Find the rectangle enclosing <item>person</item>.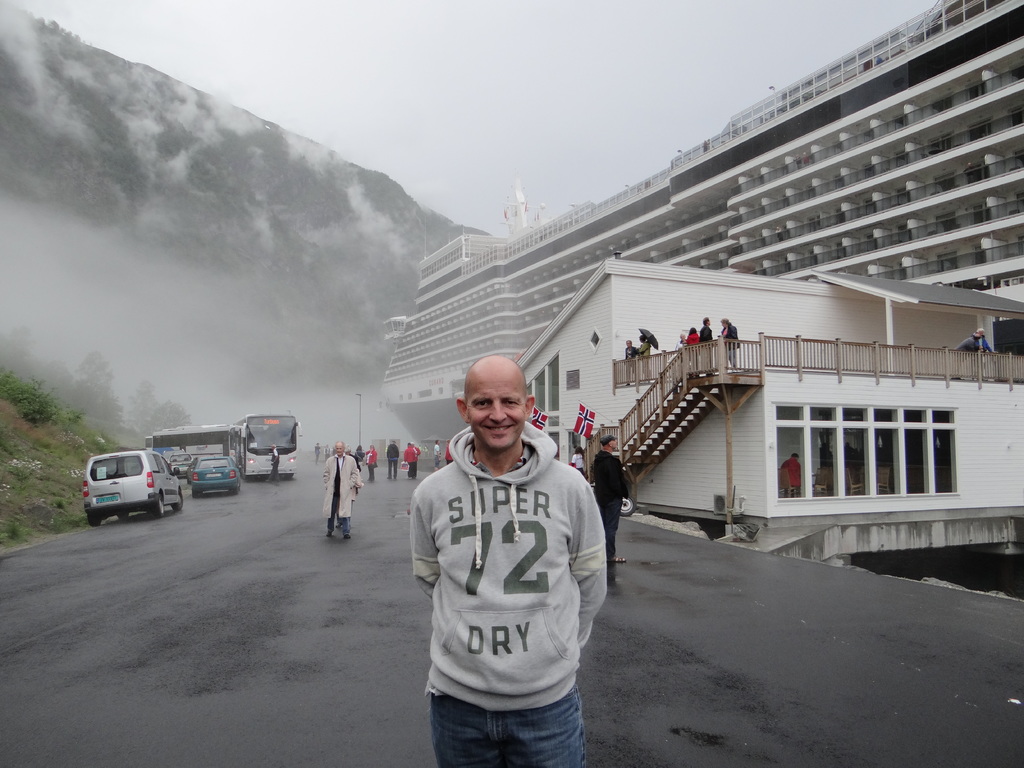
[445, 440, 454, 465].
